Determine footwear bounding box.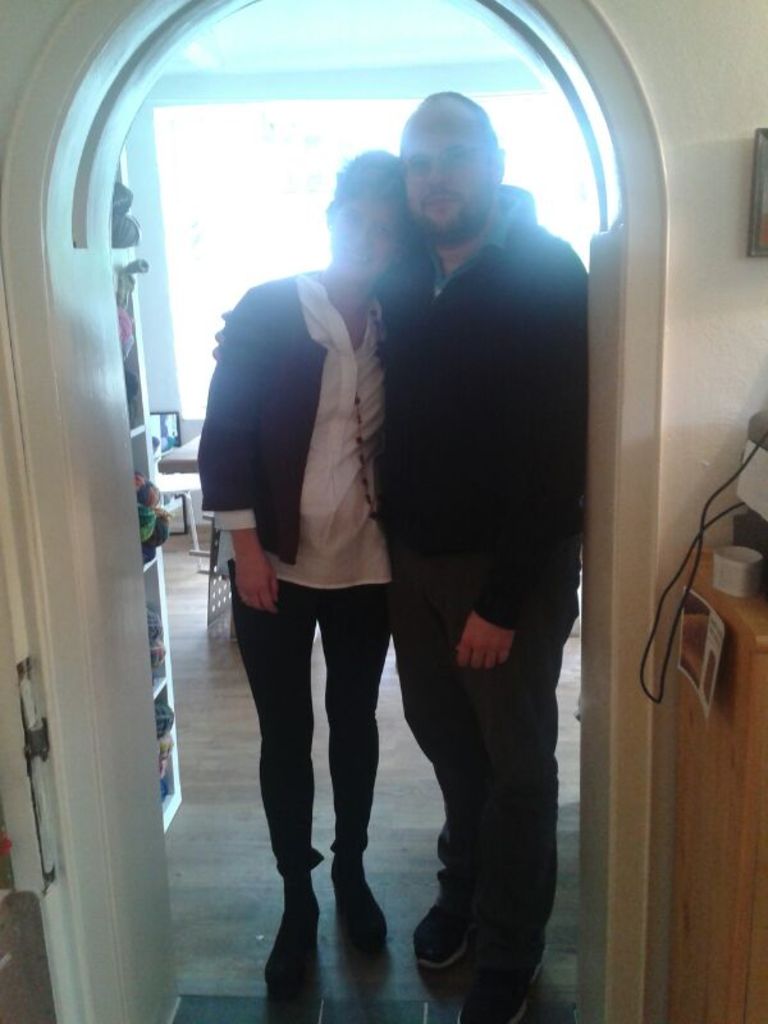
Determined: 326,844,376,946.
